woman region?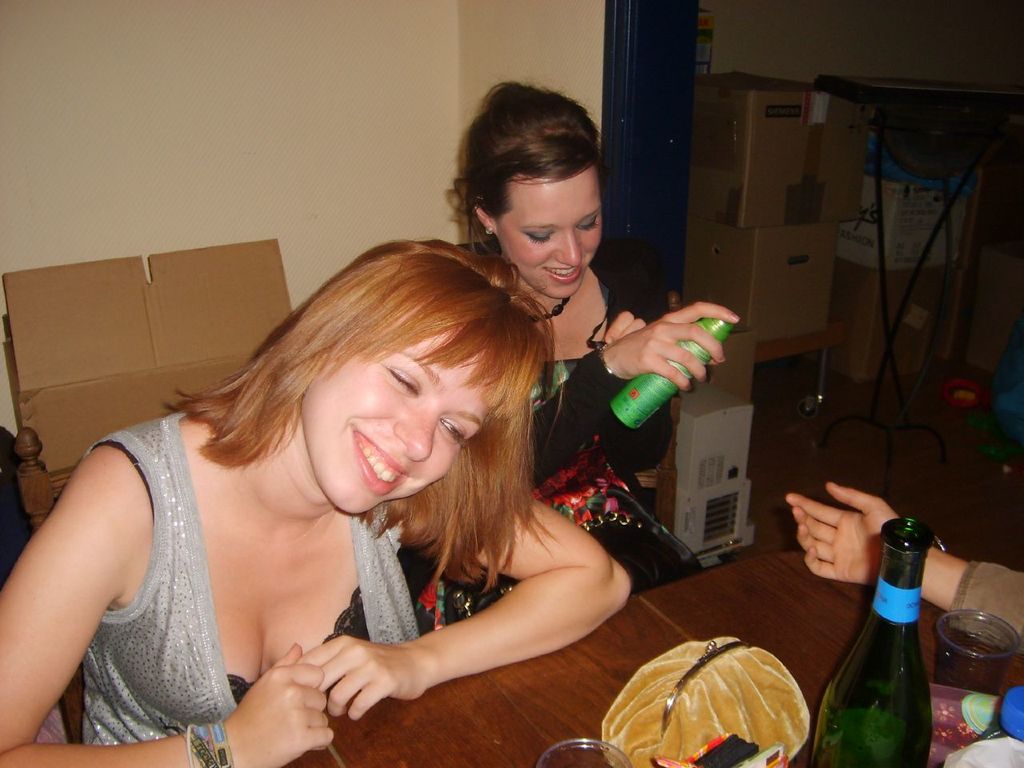
[783,481,1023,670]
